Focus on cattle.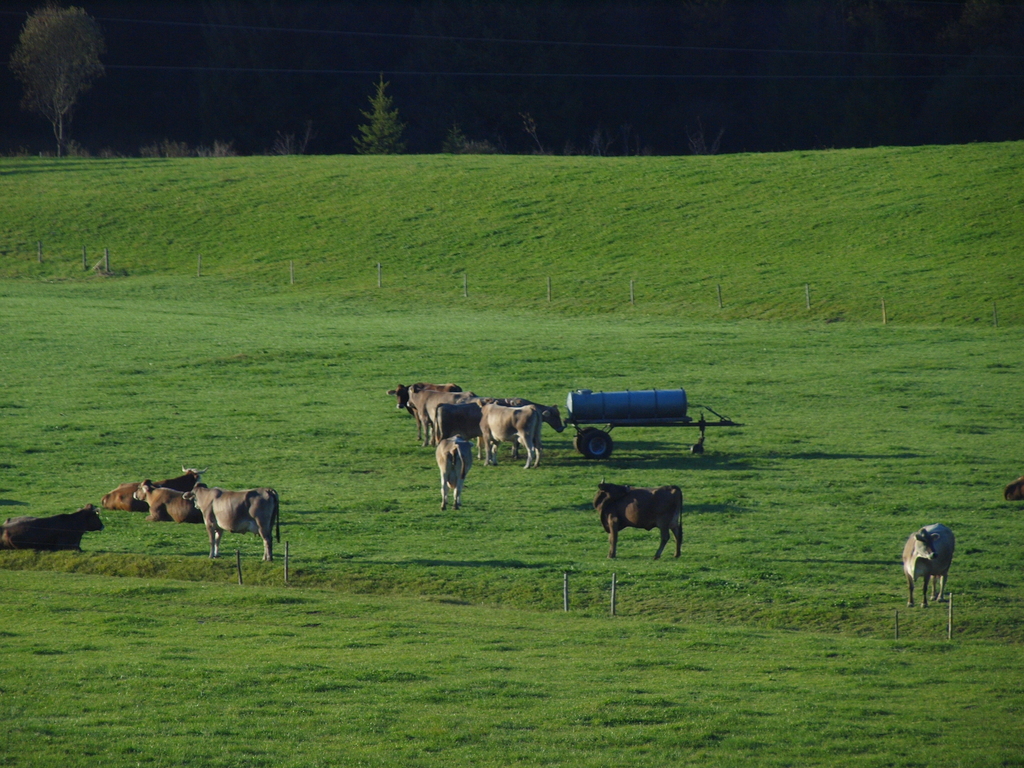
Focused at (134,479,204,527).
